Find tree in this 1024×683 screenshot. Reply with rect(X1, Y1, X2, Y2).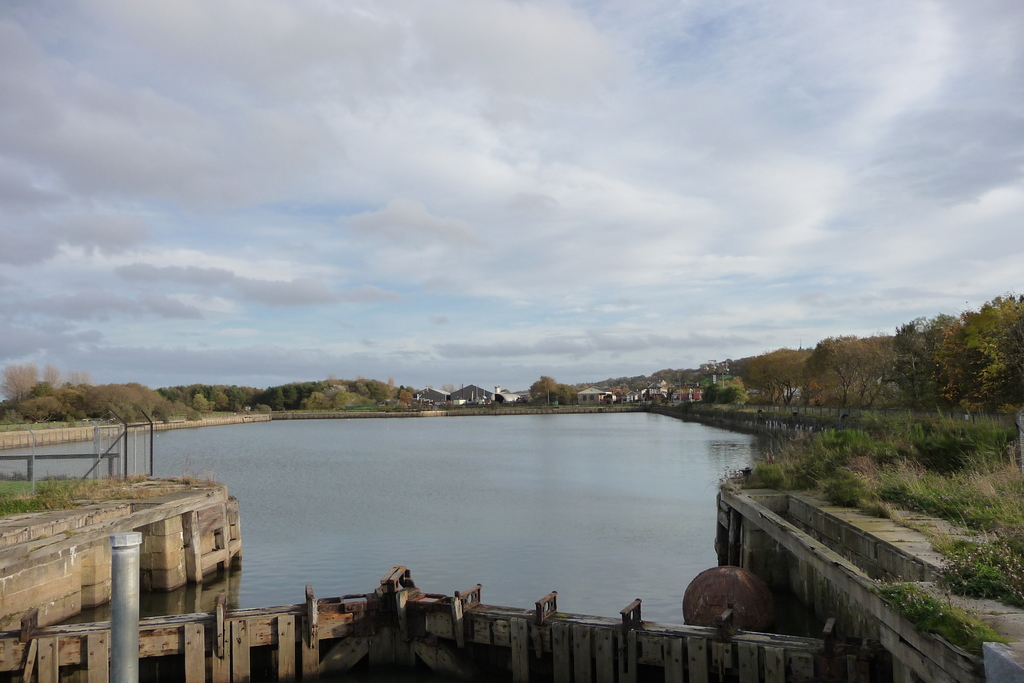
rect(531, 370, 592, 409).
